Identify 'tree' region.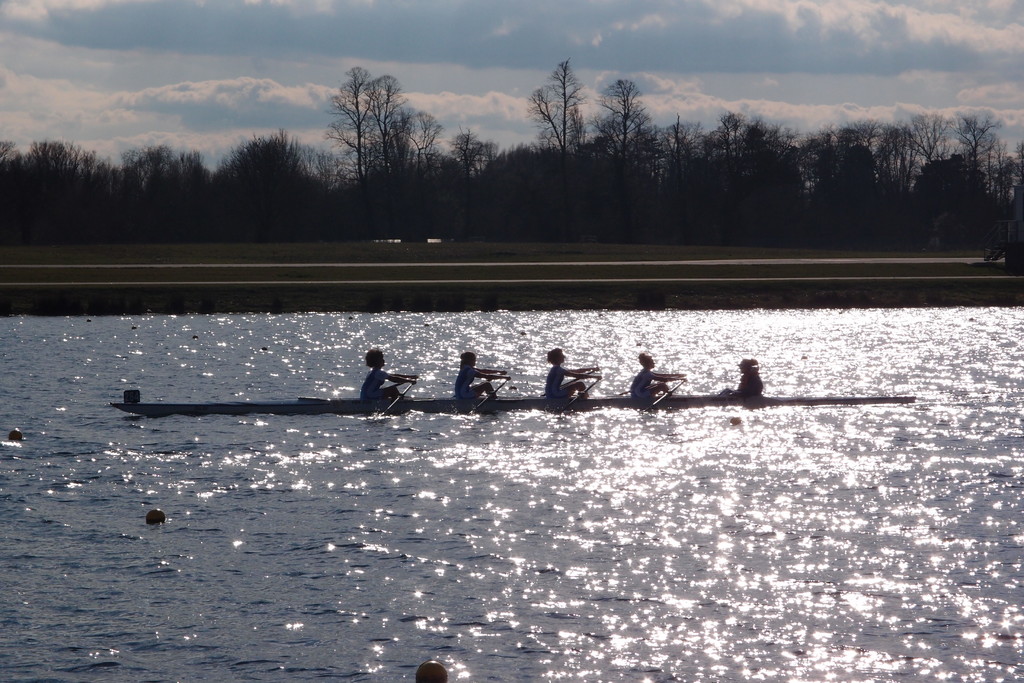
Region: region(659, 111, 714, 179).
